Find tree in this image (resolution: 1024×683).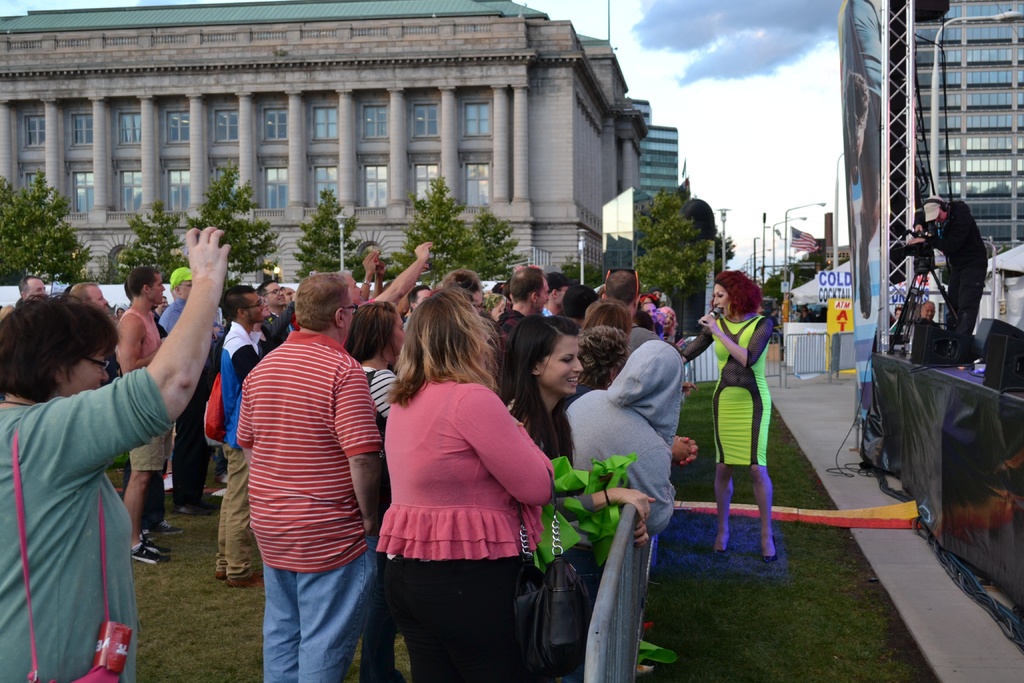
detection(289, 194, 417, 284).
